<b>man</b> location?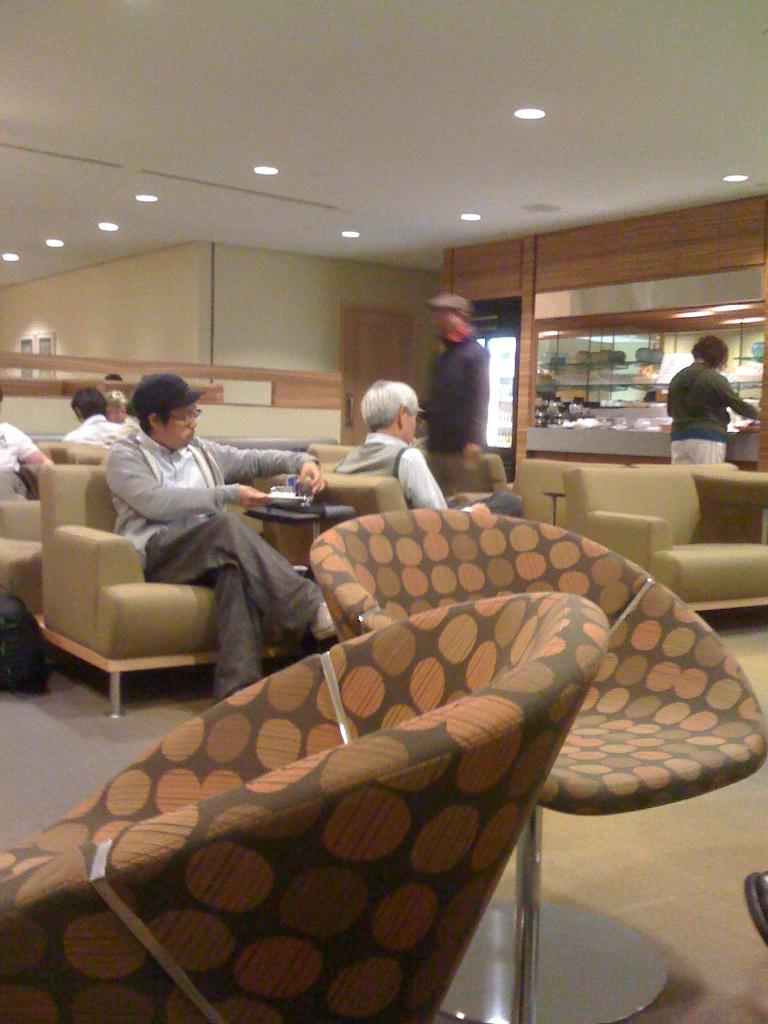
locate(104, 369, 339, 701)
